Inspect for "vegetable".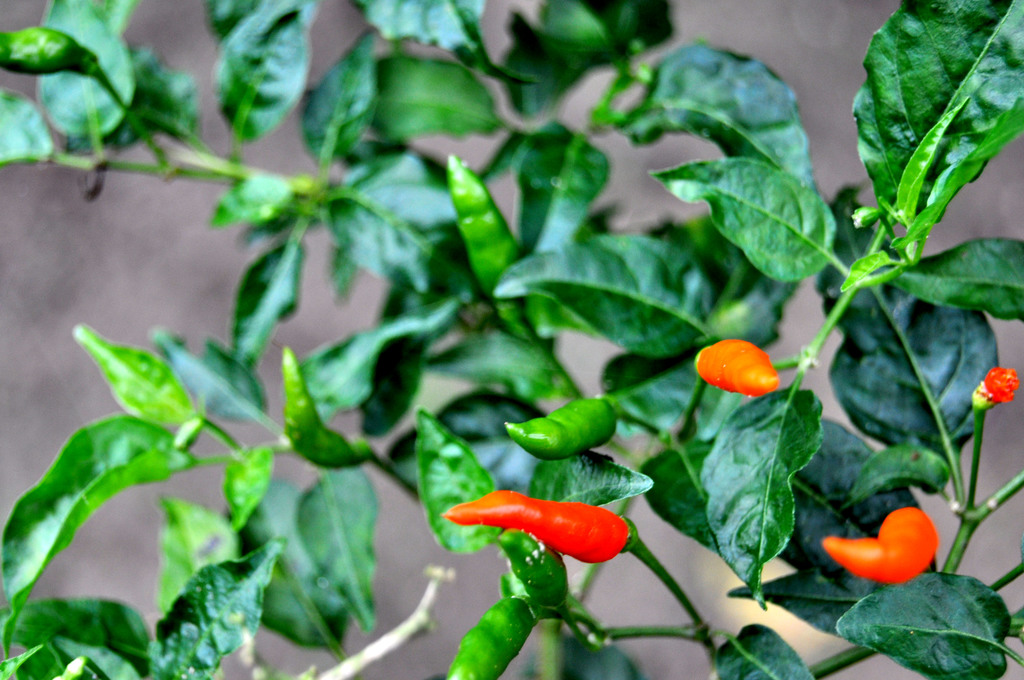
Inspection: (967,369,1018,409).
